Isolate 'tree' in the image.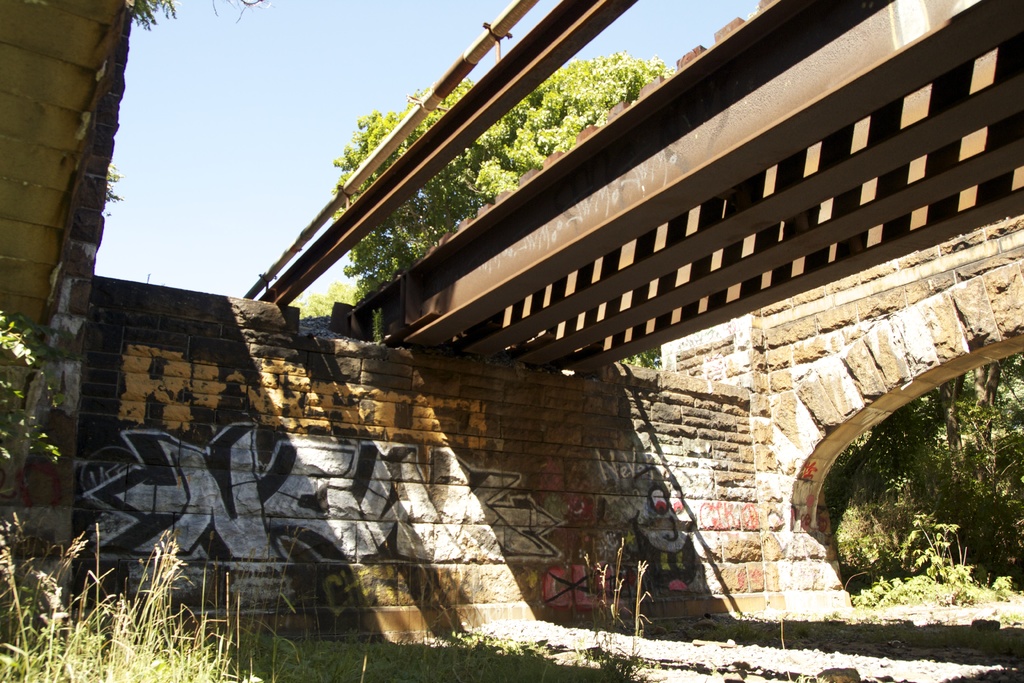
Isolated region: left=335, top=43, right=679, bottom=307.
